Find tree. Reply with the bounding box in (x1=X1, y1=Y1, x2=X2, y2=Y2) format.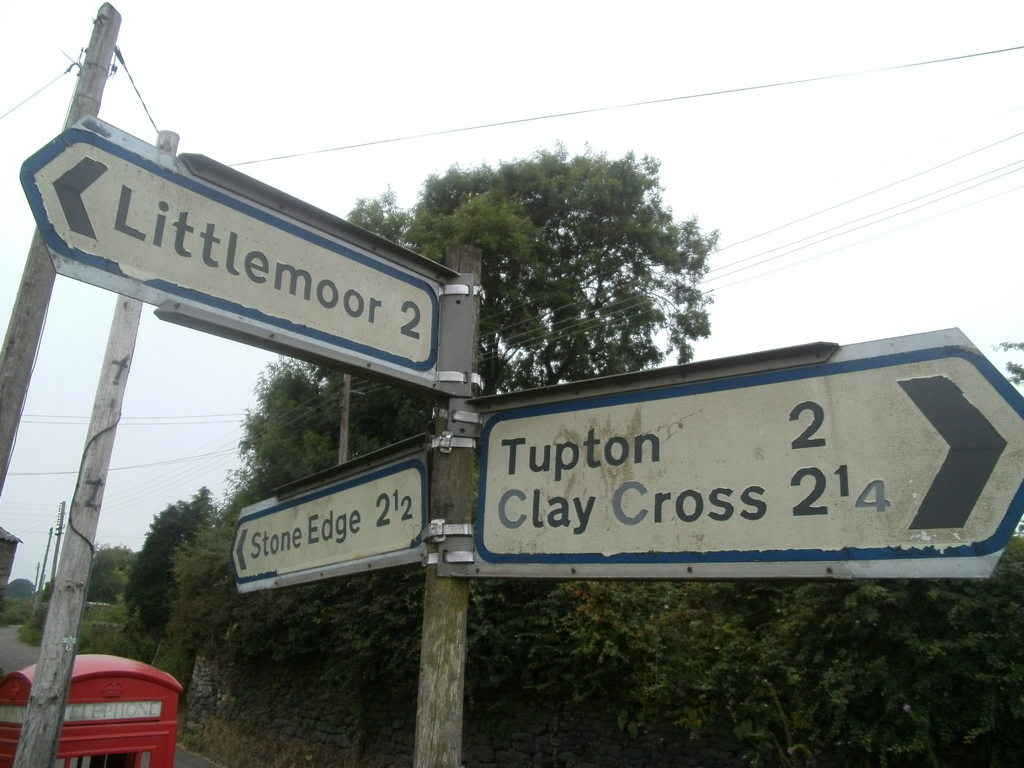
(x1=135, y1=484, x2=218, y2=637).
